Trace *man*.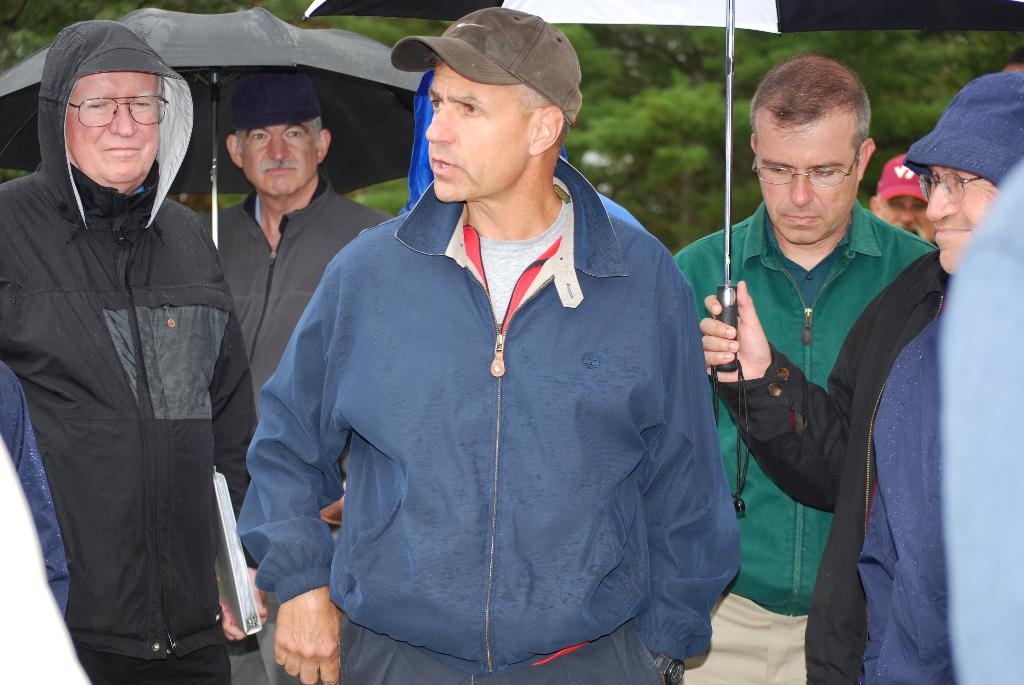
Traced to x1=230, y1=6, x2=744, y2=684.
